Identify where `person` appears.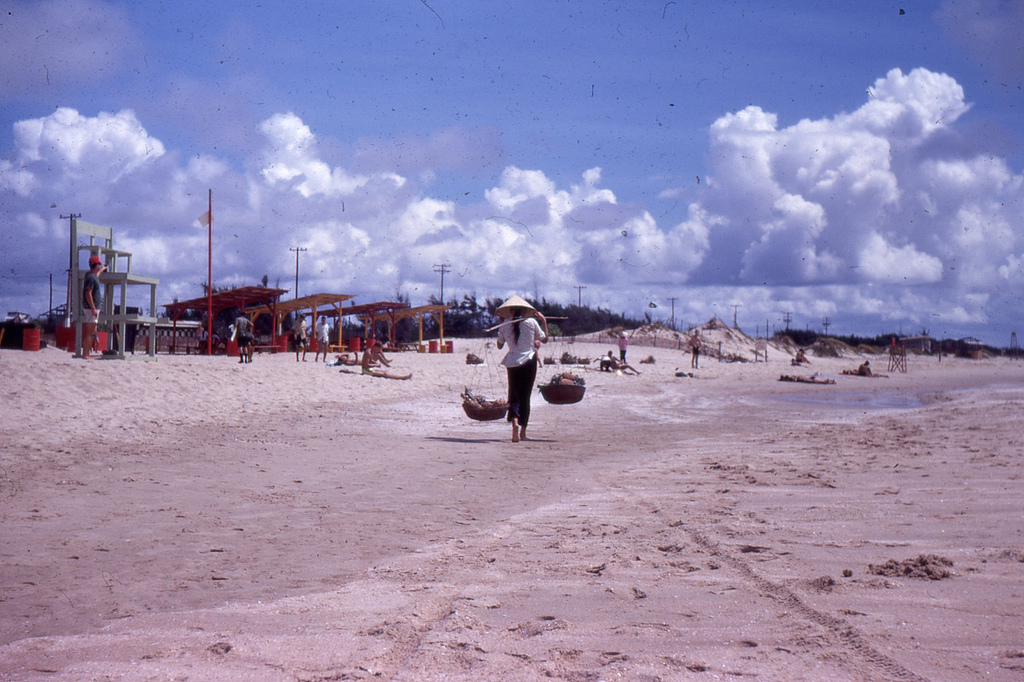
Appears at [615, 331, 627, 366].
